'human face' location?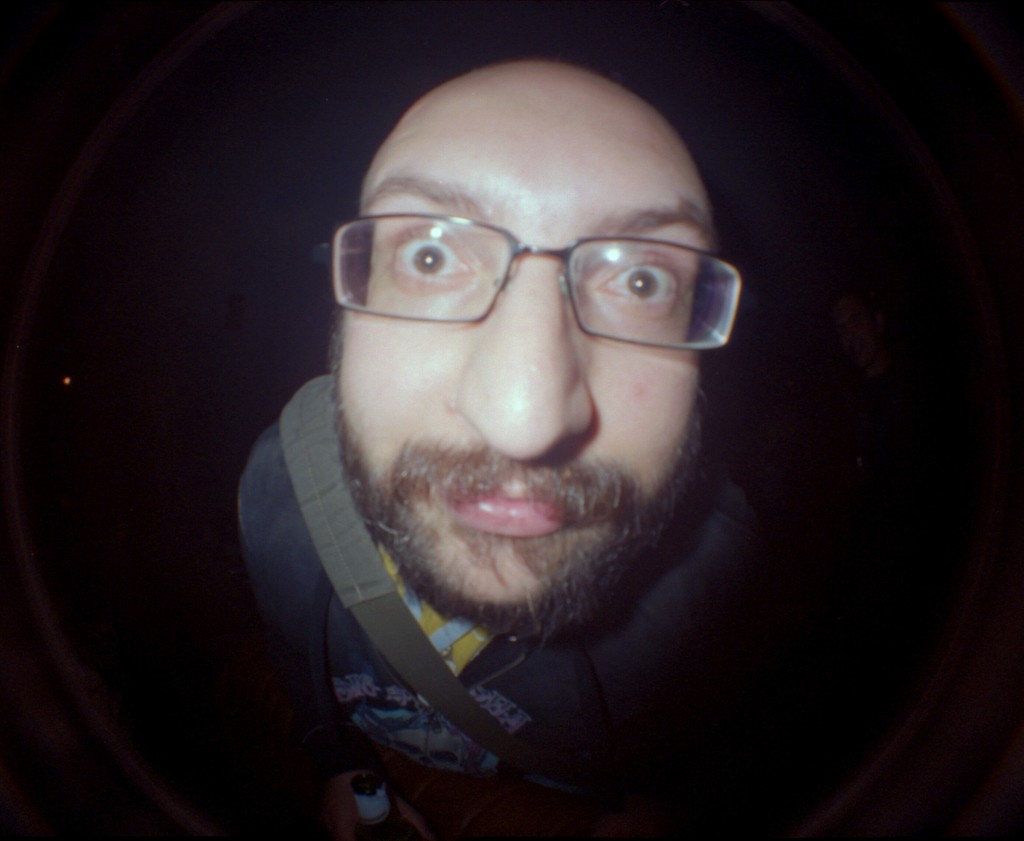
left=330, top=59, right=705, bottom=628
